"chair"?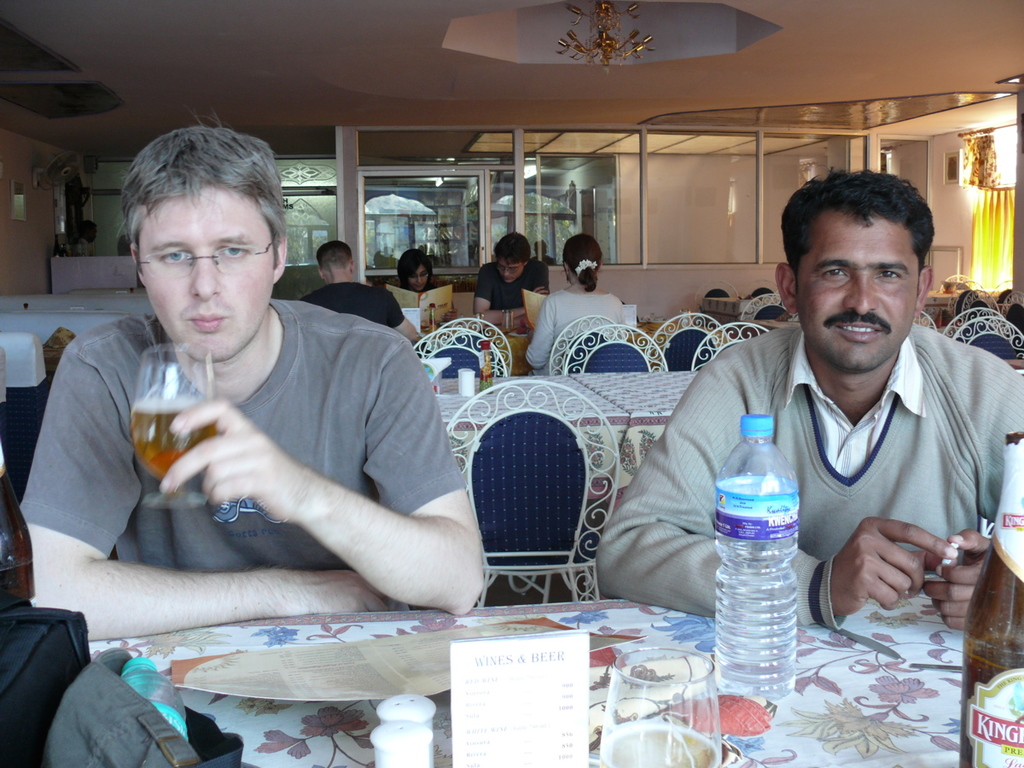
937, 271, 969, 288
